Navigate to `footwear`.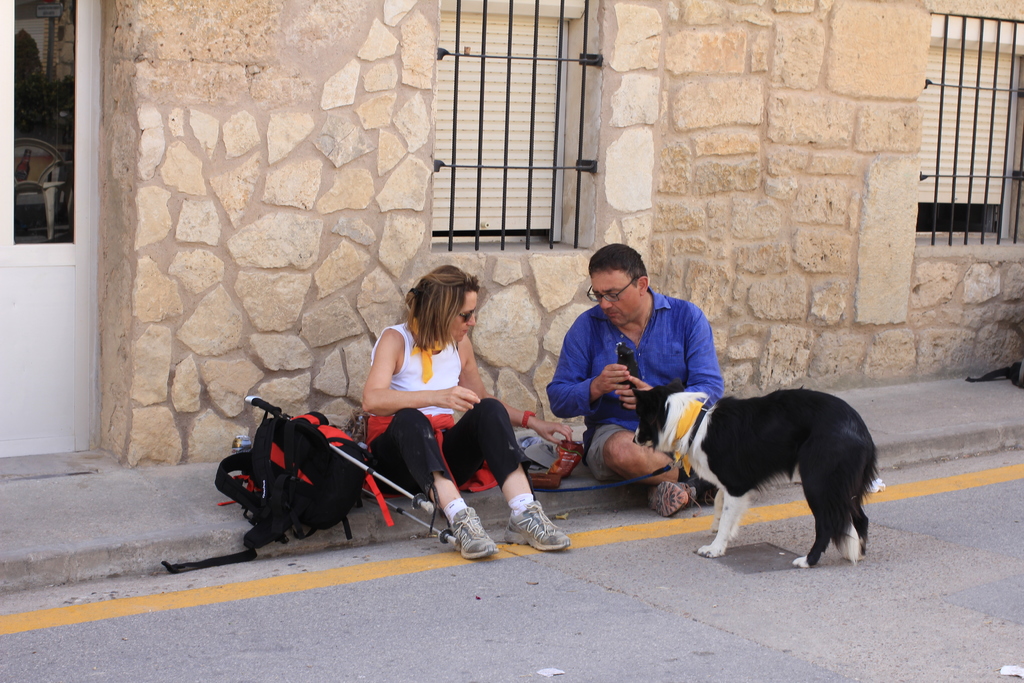
Navigation target: (x1=509, y1=497, x2=572, y2=565).
